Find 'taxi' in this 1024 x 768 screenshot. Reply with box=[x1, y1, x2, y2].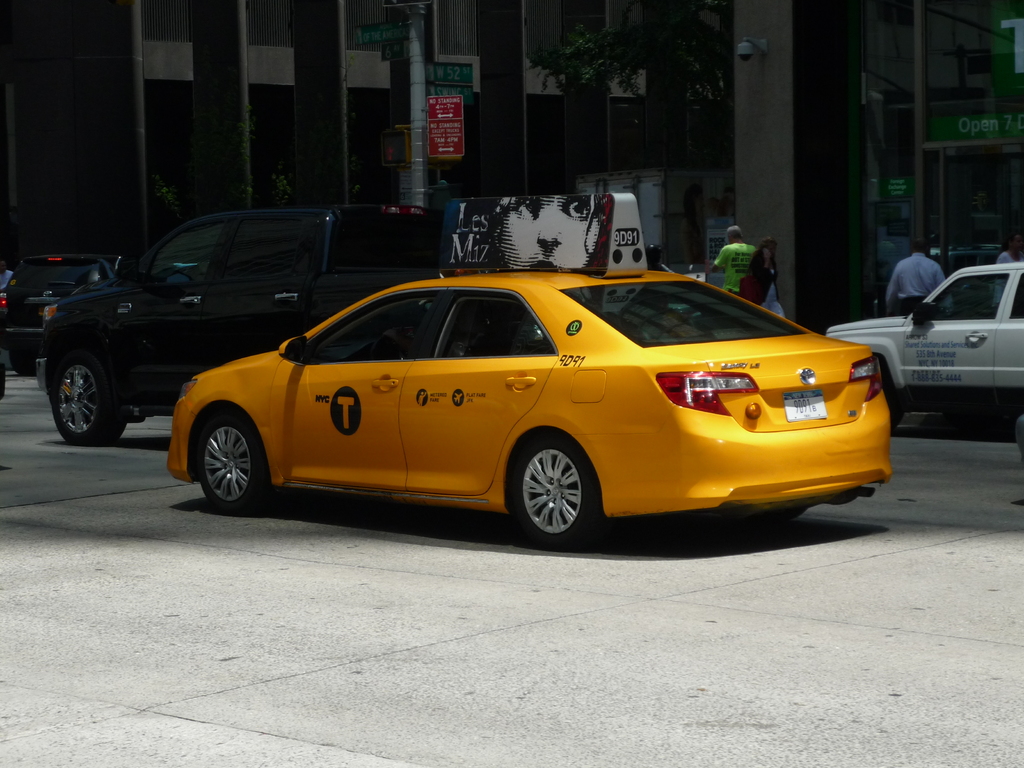
box=[134, 248, 909, 556].
